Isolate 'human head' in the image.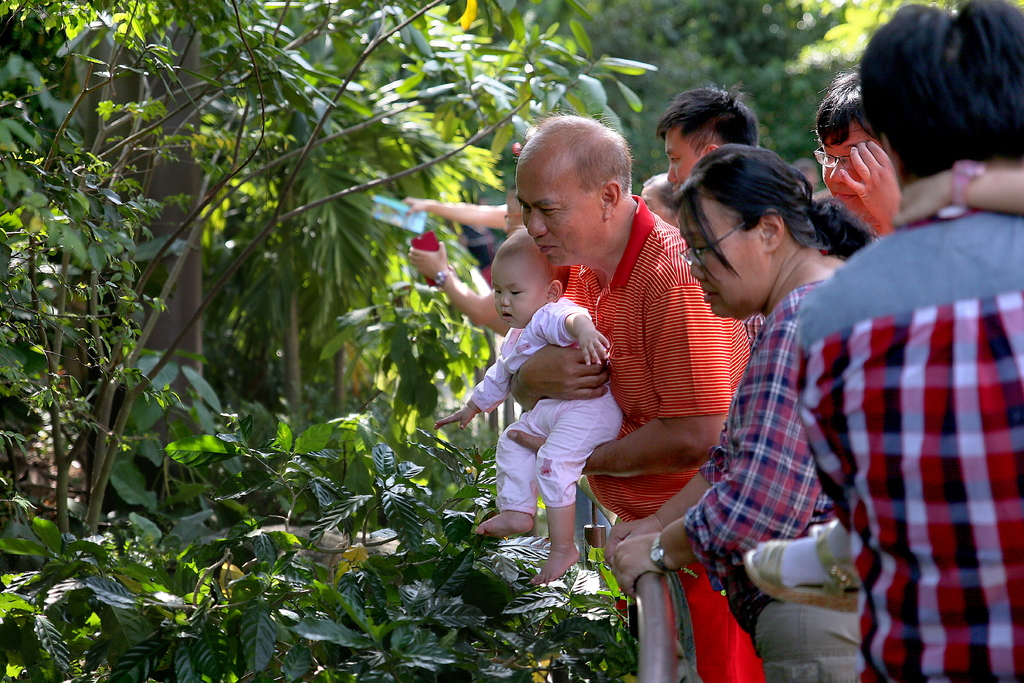
Isolated region: {"left": 490, "top": 226, "right": 572, "bottom": 333}.
